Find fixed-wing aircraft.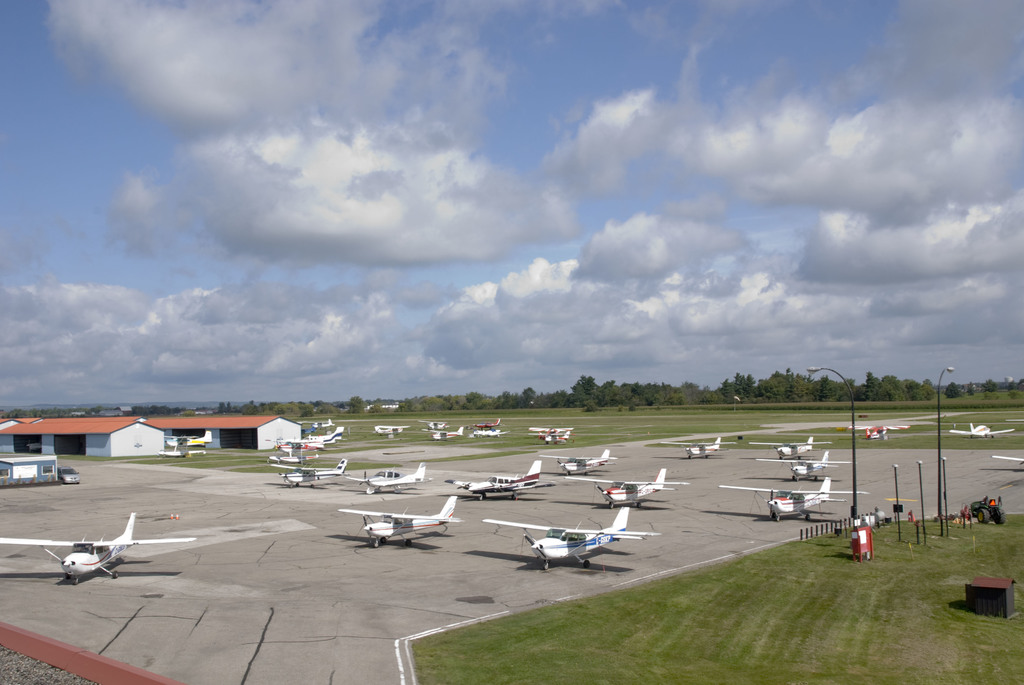
(557,443,616,472).
